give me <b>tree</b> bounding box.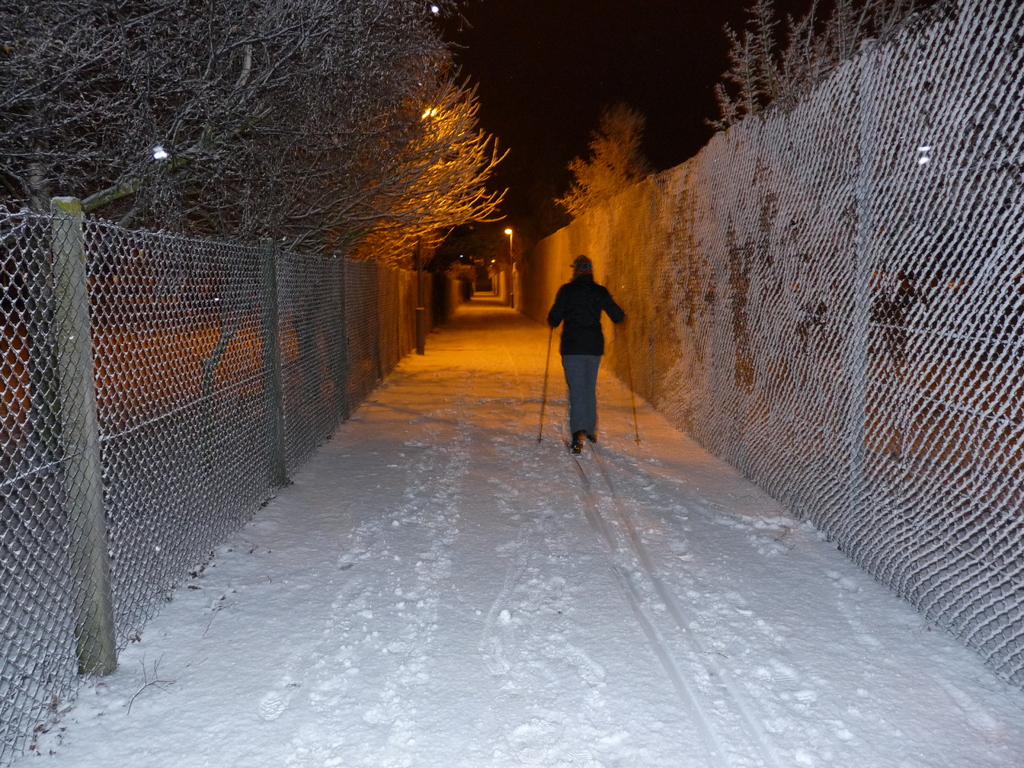
x1=700, y1=1, x2=961, y2=142.
